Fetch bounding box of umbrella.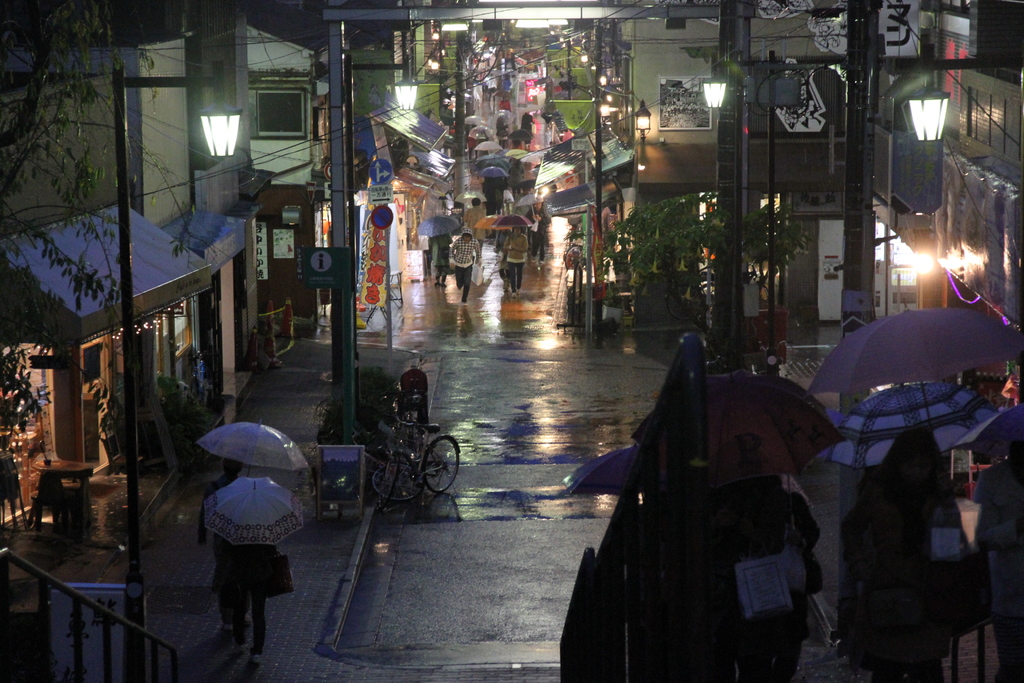
Bbox: bbox=(513, 192, 544, 209).
